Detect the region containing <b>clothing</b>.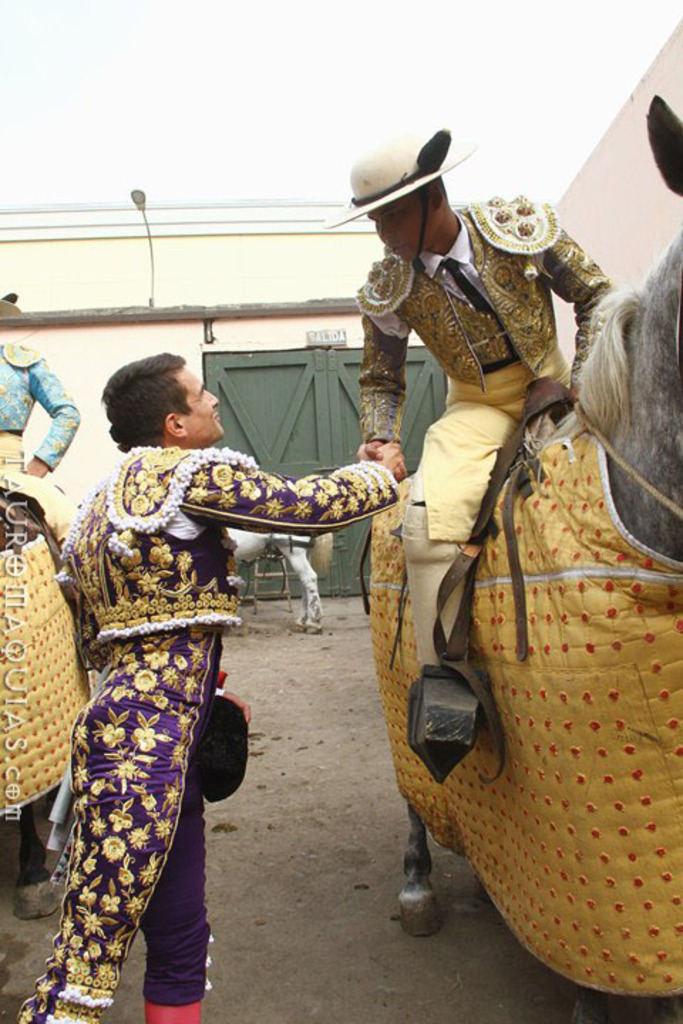
{"left": 57, "top": 447, "right": 400, "bottom": 1001}.
